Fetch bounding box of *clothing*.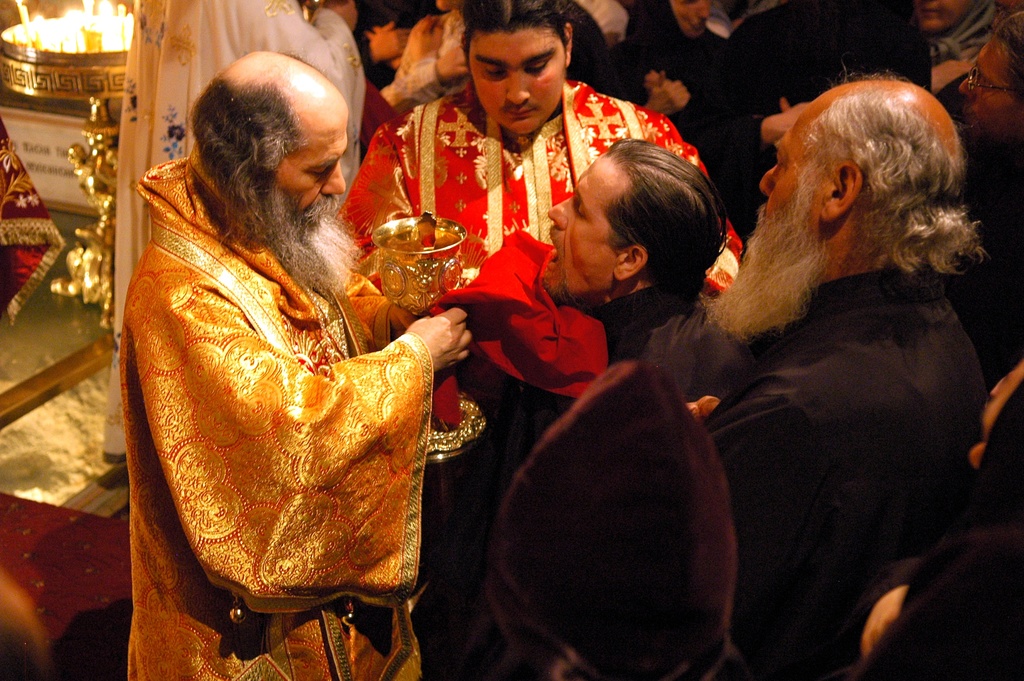
Bbox: rect(378, 13, 470, 108).
